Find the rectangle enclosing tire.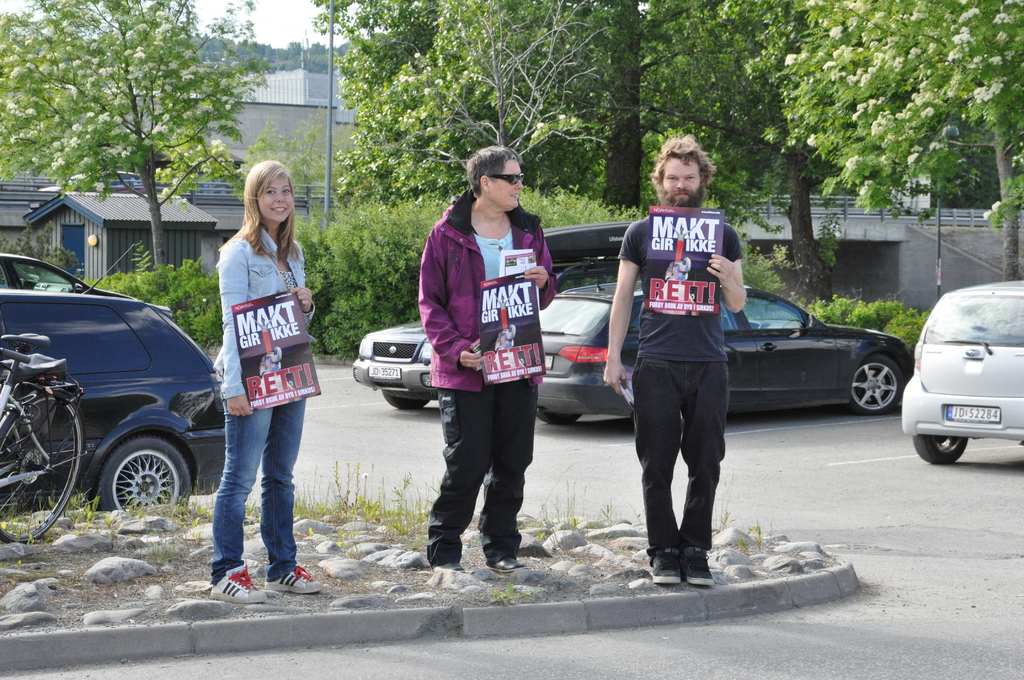
pyautogui.locateOnScreen(913, 432, 968, 463).
